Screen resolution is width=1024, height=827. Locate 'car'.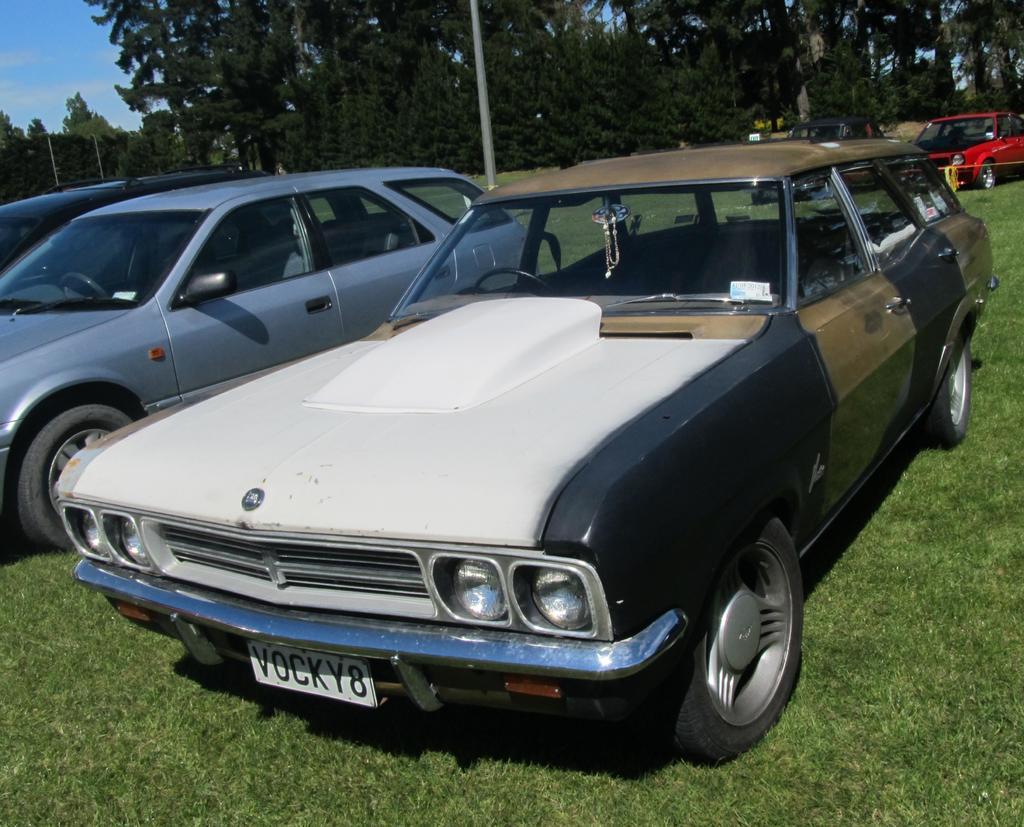
<box>753,122,890,201</box>.
